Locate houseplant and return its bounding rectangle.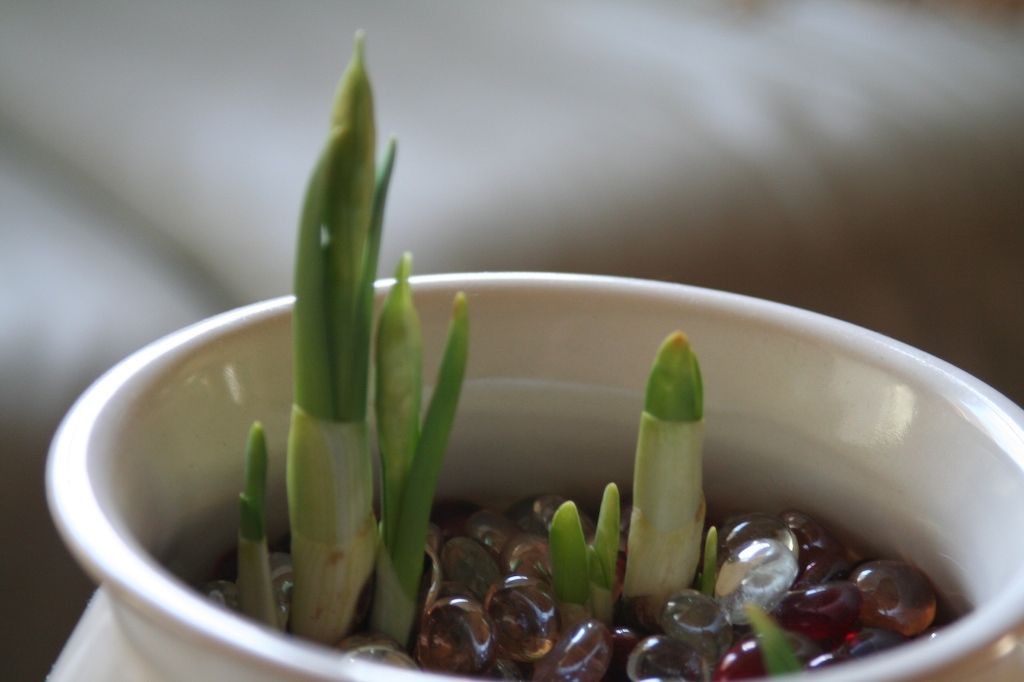
box=[39, 20, 1023, 681].
